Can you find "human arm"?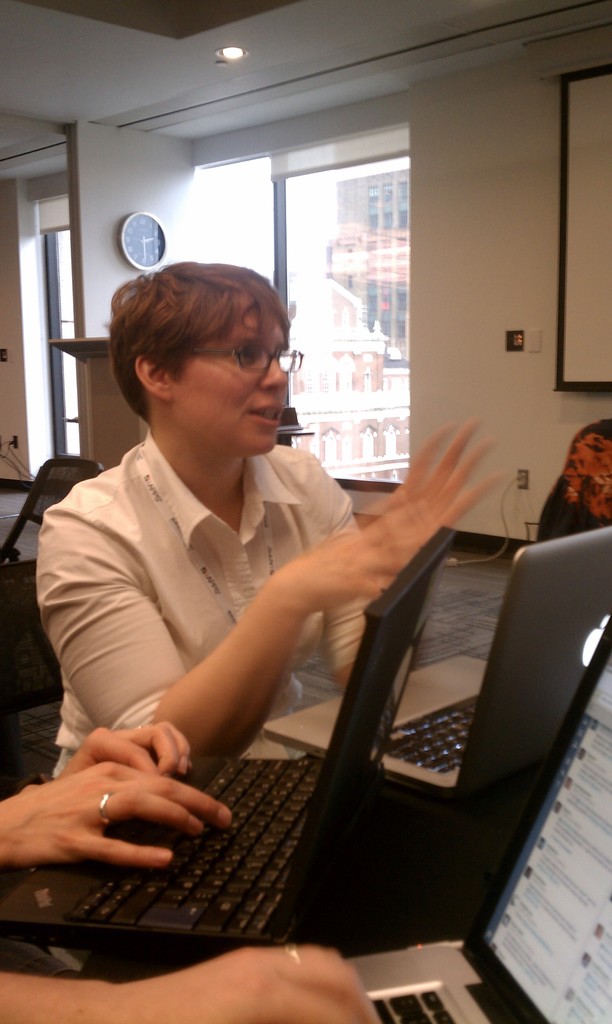
Yes, bounding box: rect(58, 490, 391, 764).
